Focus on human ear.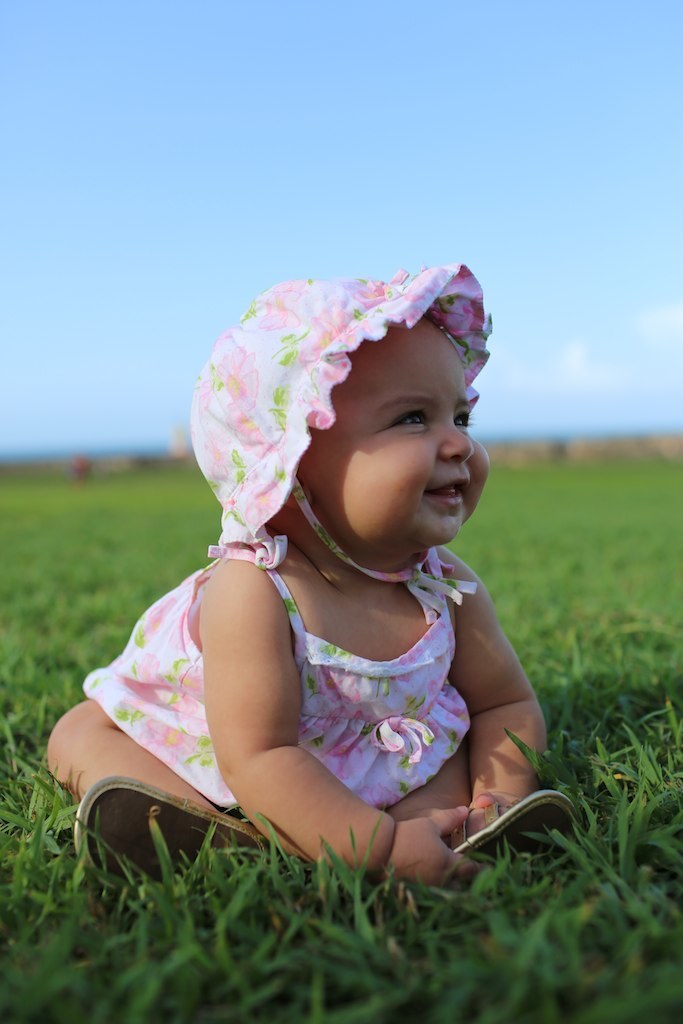
Focused at bbox(288, 490, 309, 502).
